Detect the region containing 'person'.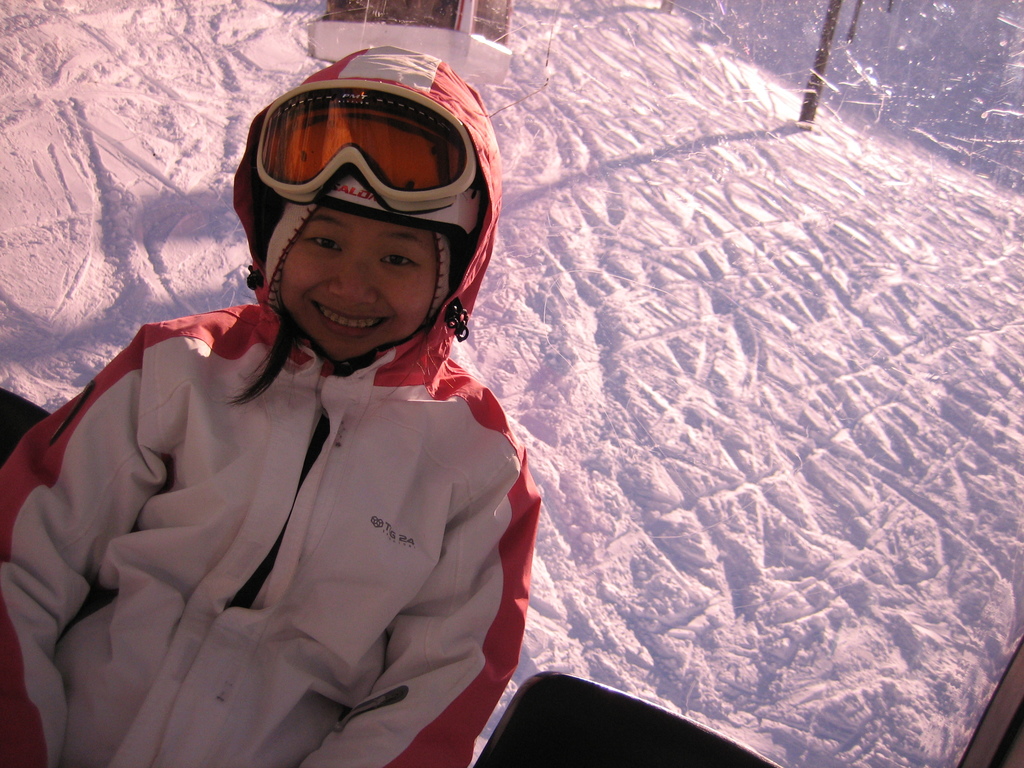
[0, 39, 547, 767].
